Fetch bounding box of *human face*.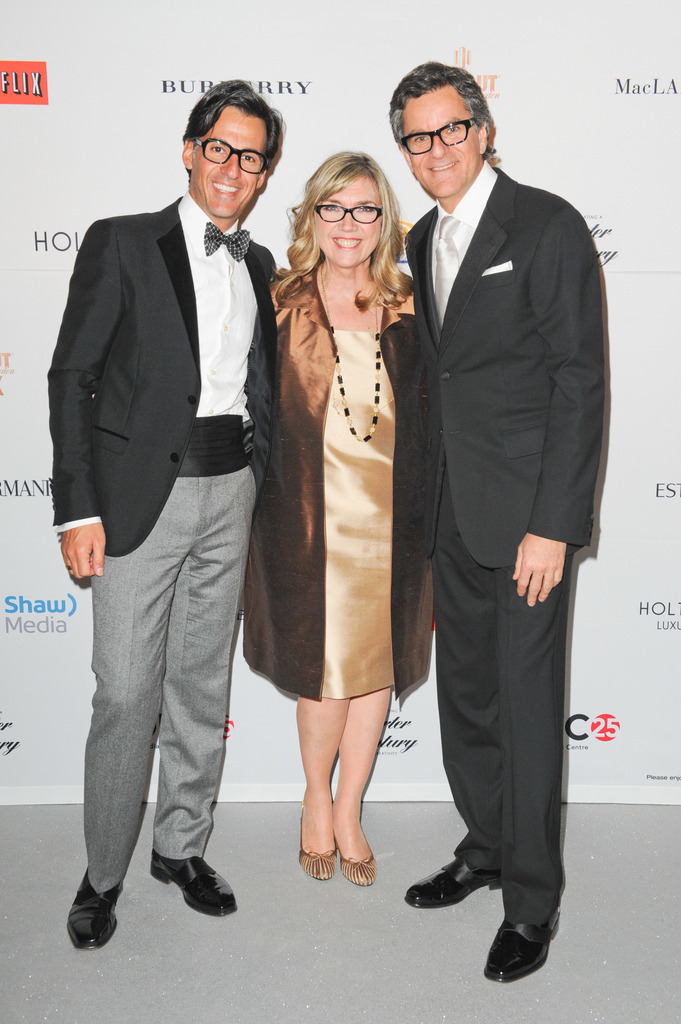
Bbox: select_region(191, 106, 269, 216).
